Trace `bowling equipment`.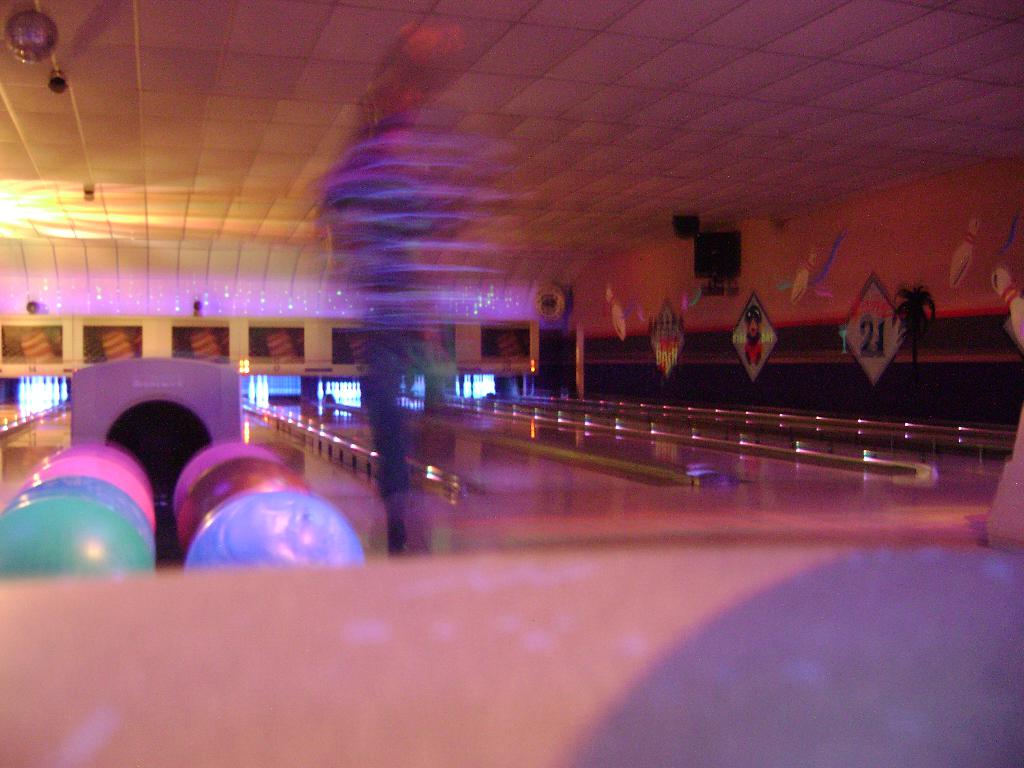
Traced to [left=944, top=202, right=982, bottom=293].
